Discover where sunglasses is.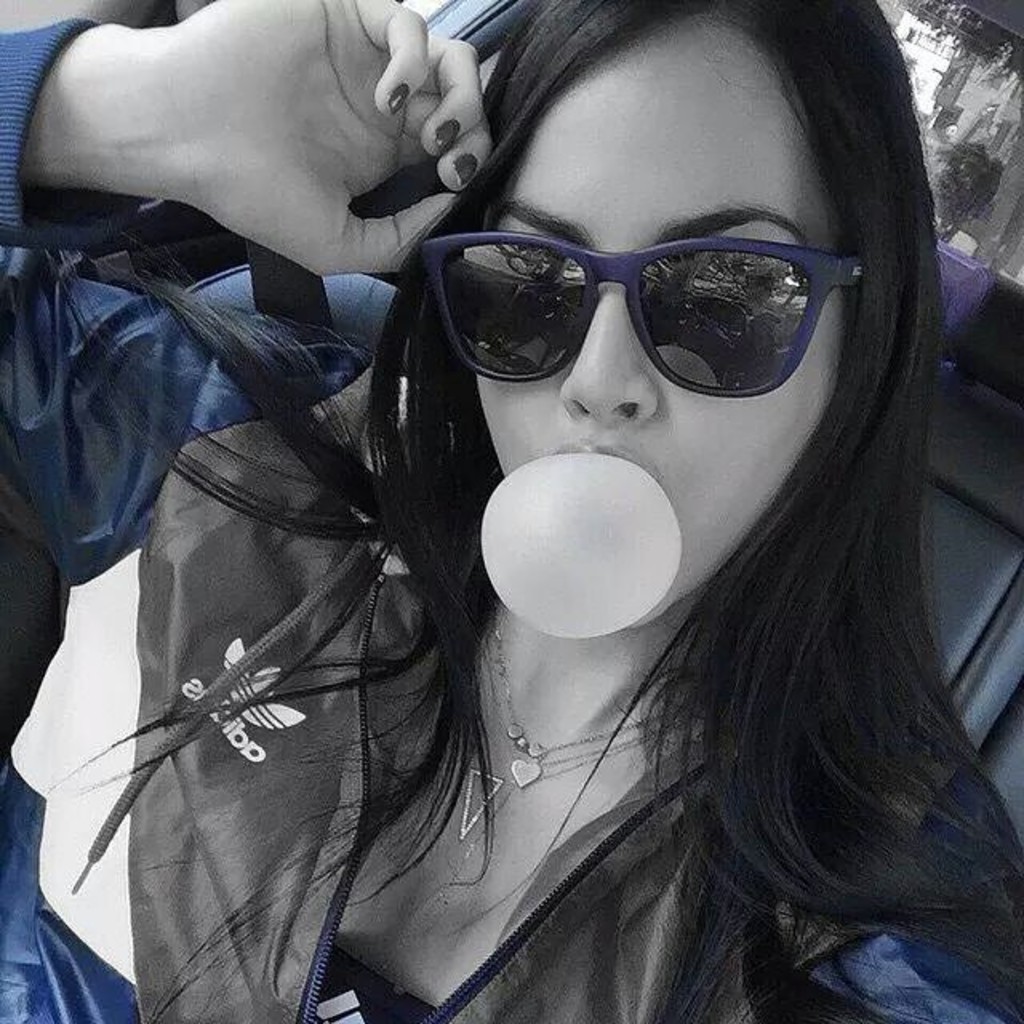
Discovered at 419, 240, 864, 395.
